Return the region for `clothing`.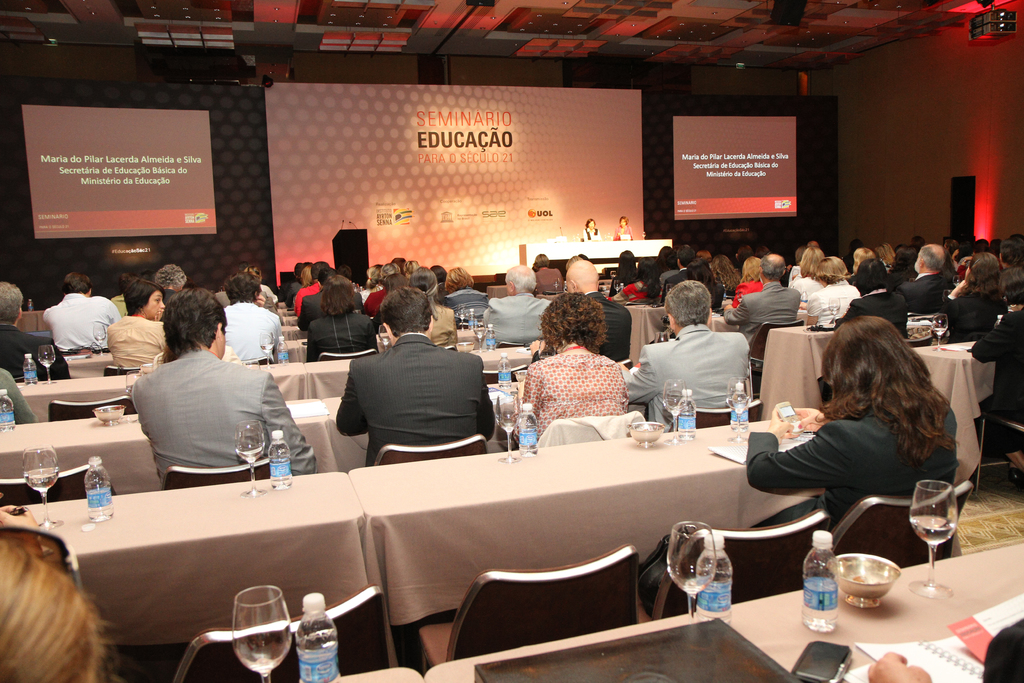
left=945, top=253, right=957, bottom=285.
